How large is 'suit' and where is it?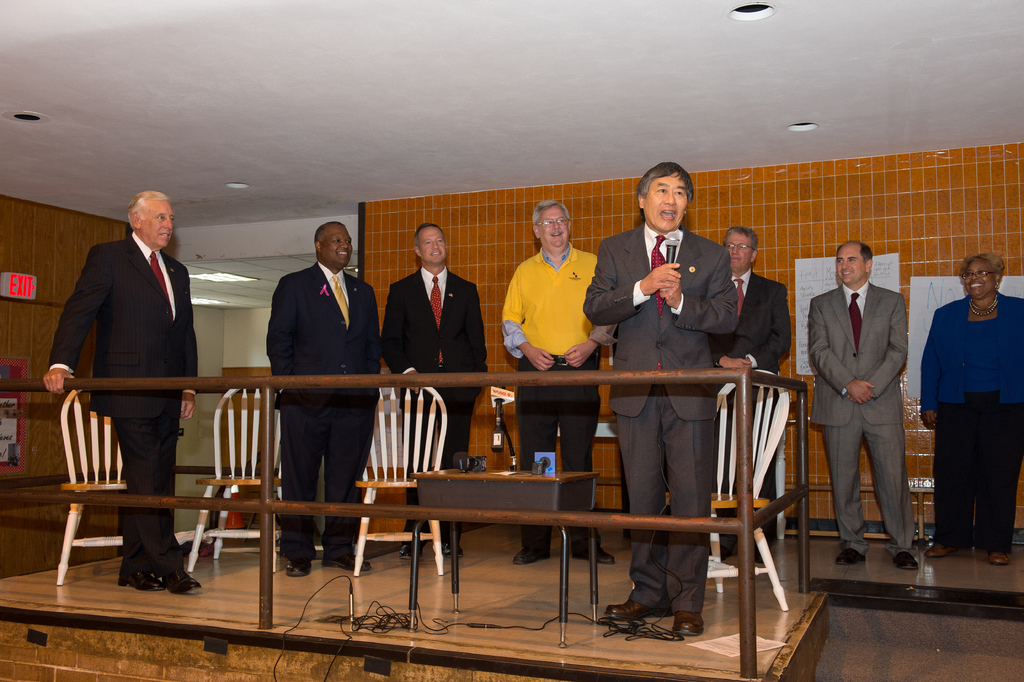
Bounding box: 51,251,198,580.
